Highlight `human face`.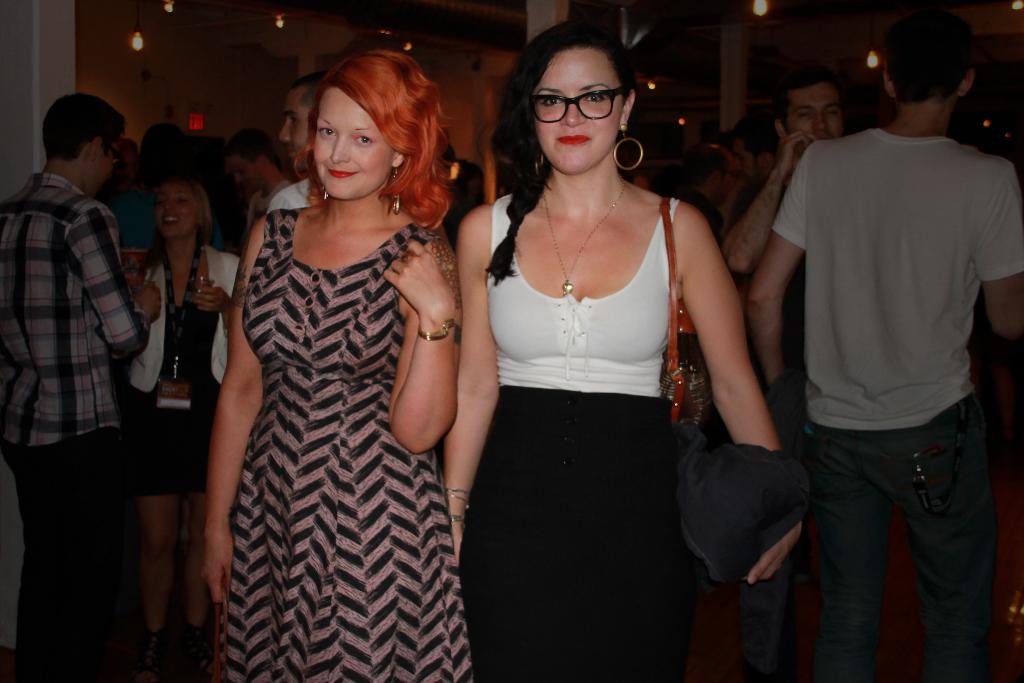
Highlighted region: detection(786, 86, 837, 142).
